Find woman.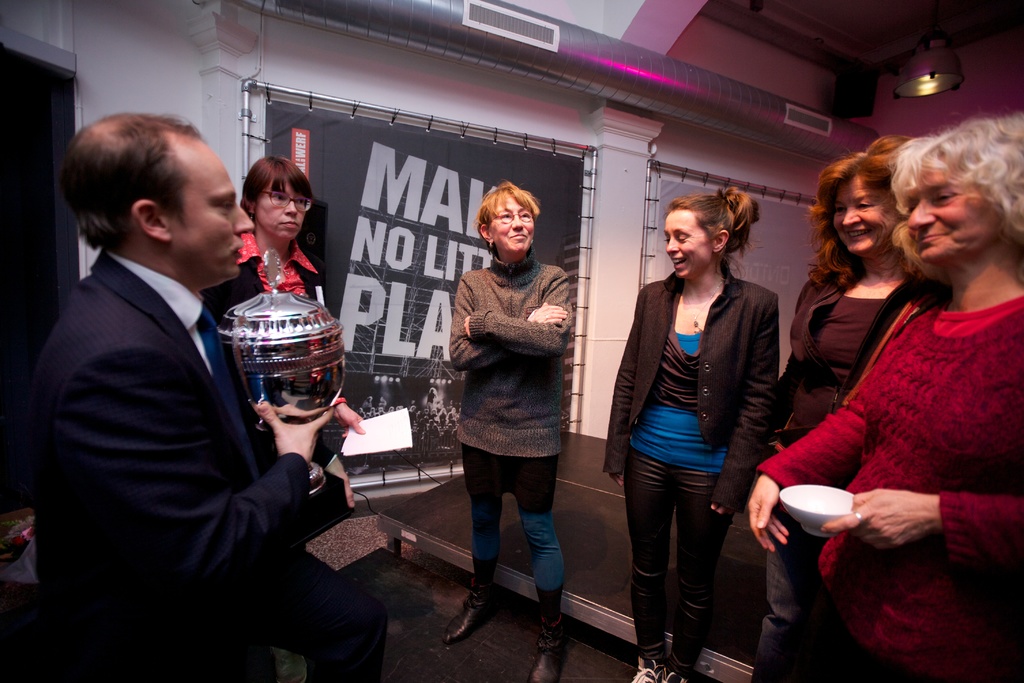
bbox(614, 189, 790, 670).
